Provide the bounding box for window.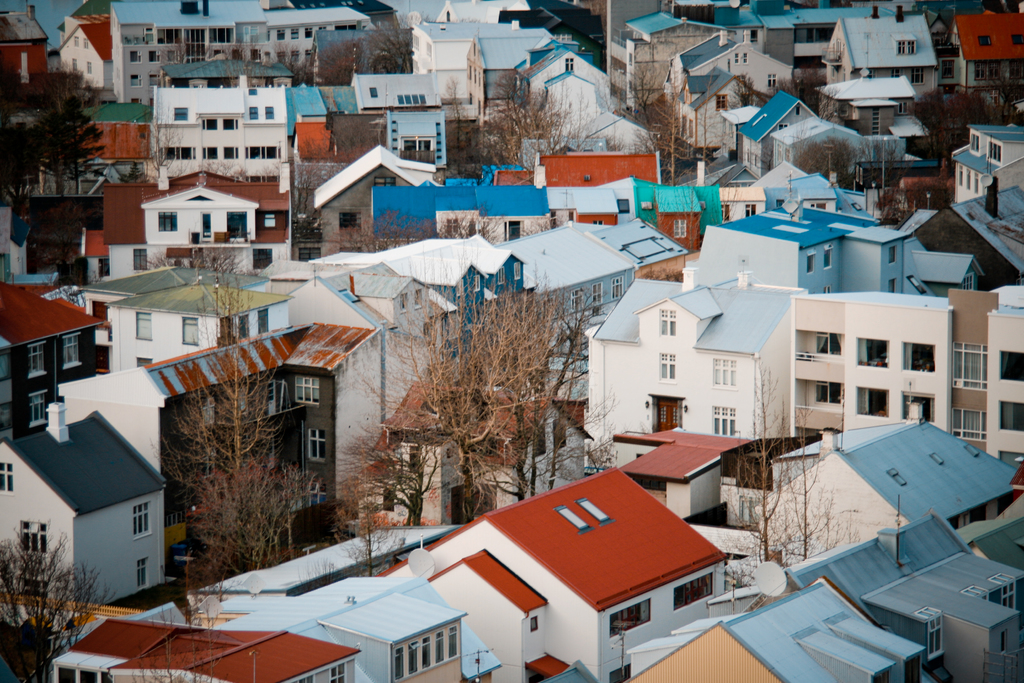
886 277 895 292.
